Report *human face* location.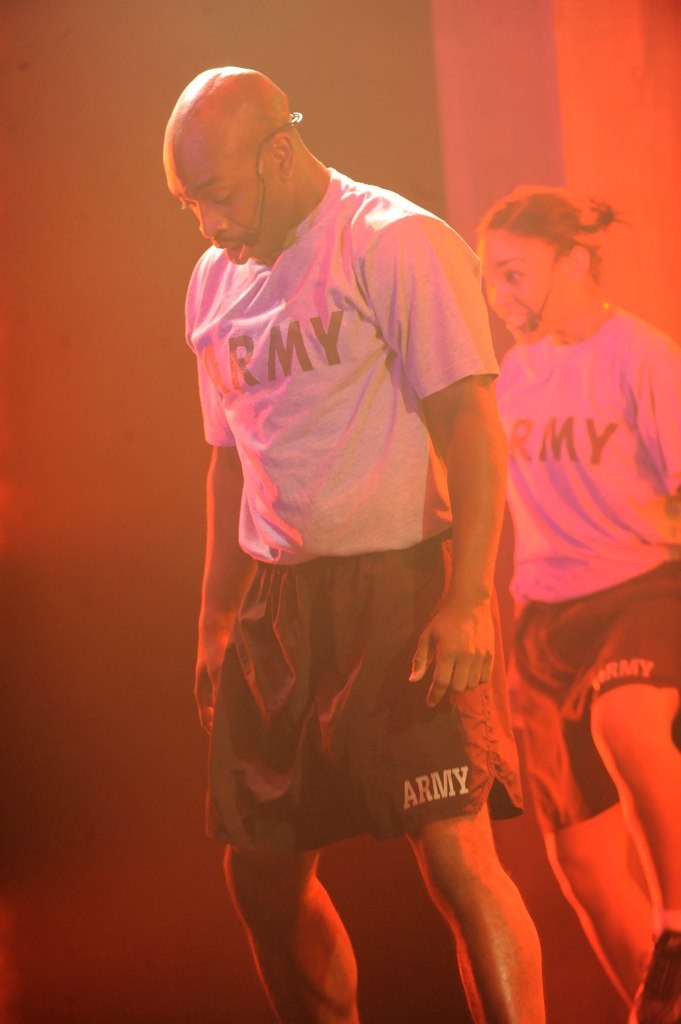
Report: (478, 232, 559, 333).
